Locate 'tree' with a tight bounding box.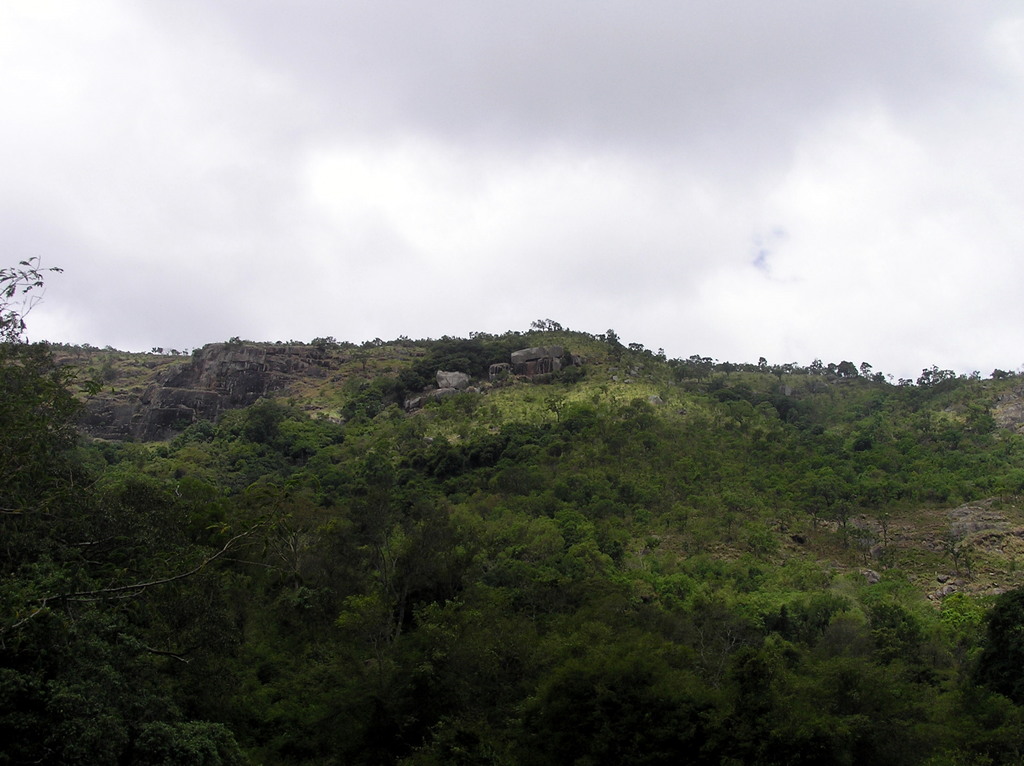
596,326,621,347.
